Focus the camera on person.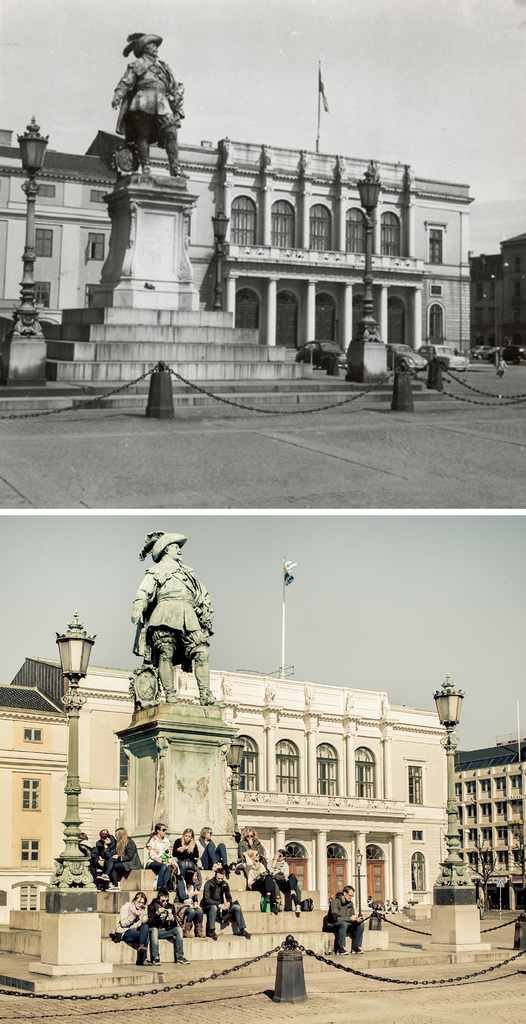
Focus region: locate(277, 855, 300, 913).
